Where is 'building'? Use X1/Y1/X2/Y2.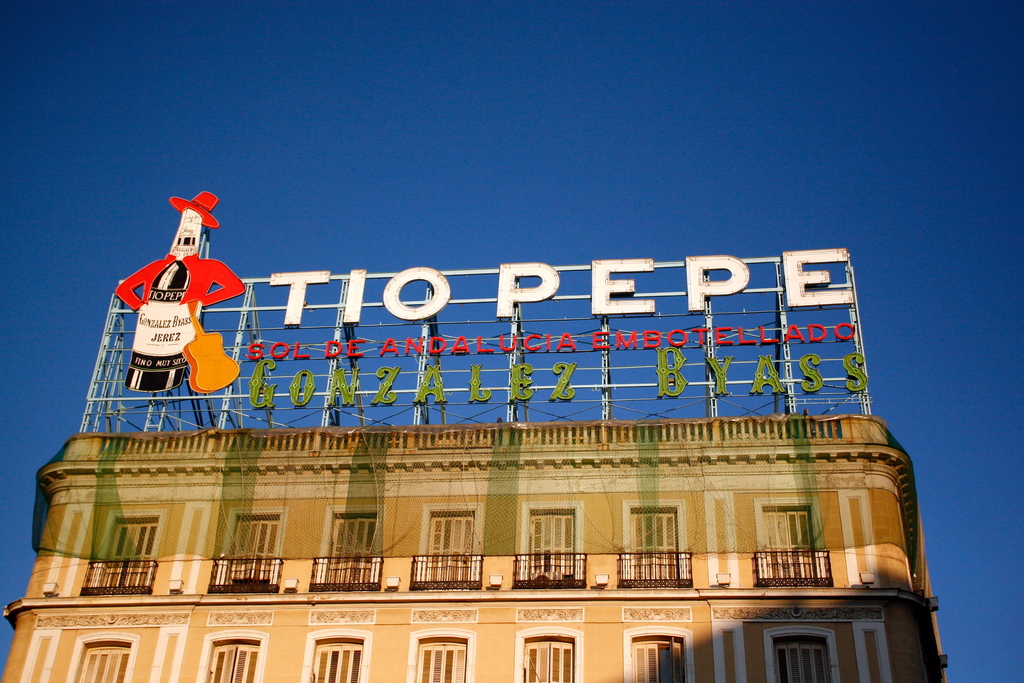
0/408/947/682.
